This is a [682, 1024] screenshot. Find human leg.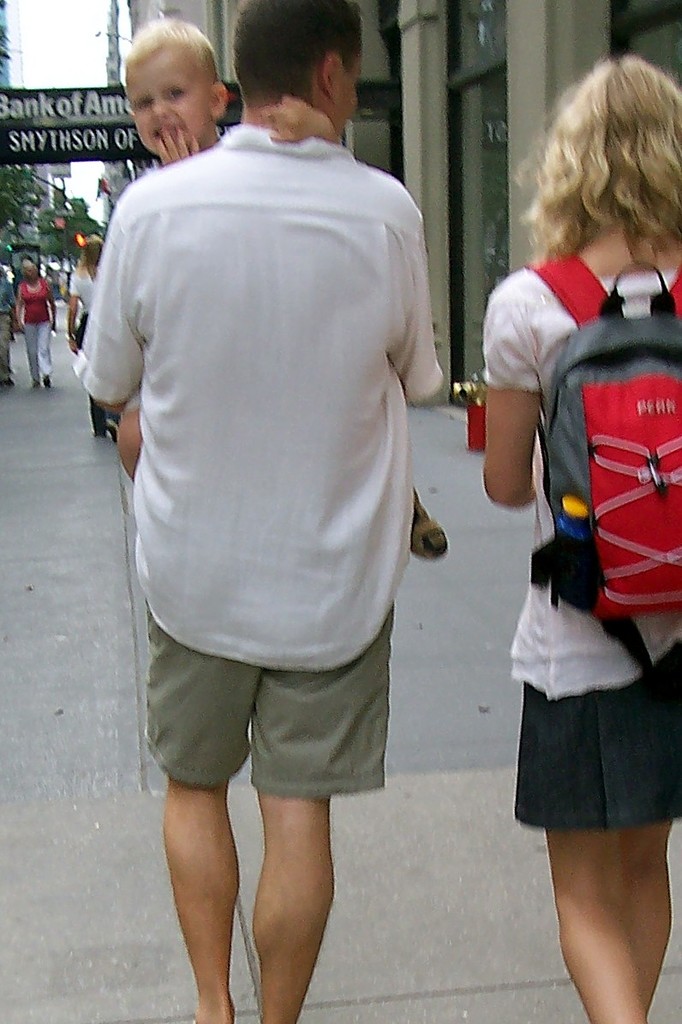
Bounding box: [623,816,665,1011].
